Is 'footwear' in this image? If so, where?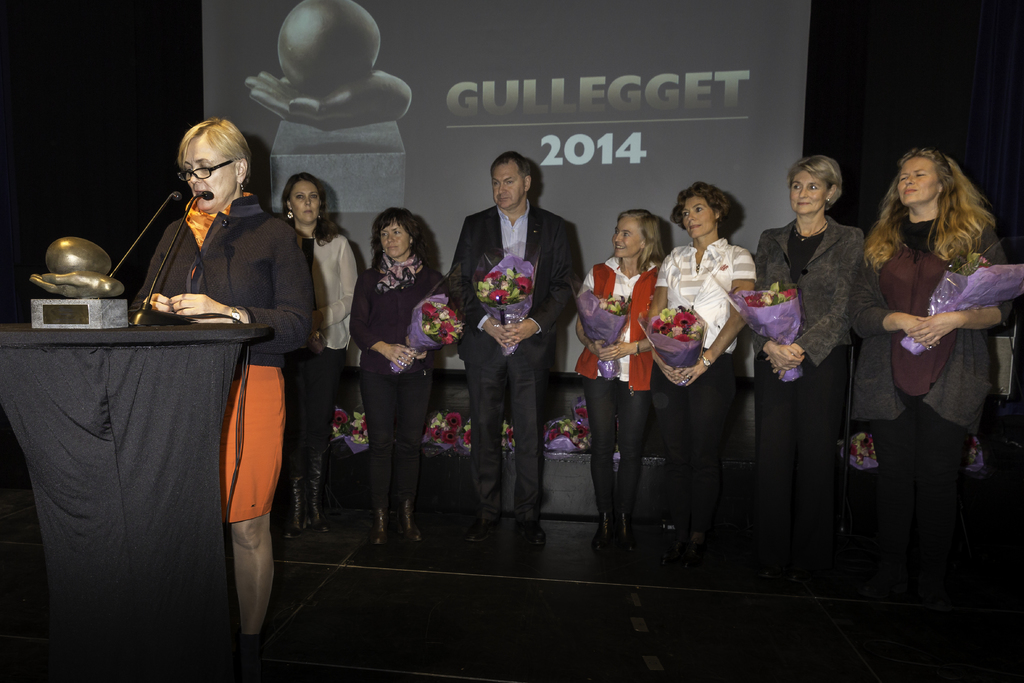
Yes, at left=462, top=516, right=496, bottom=548.
